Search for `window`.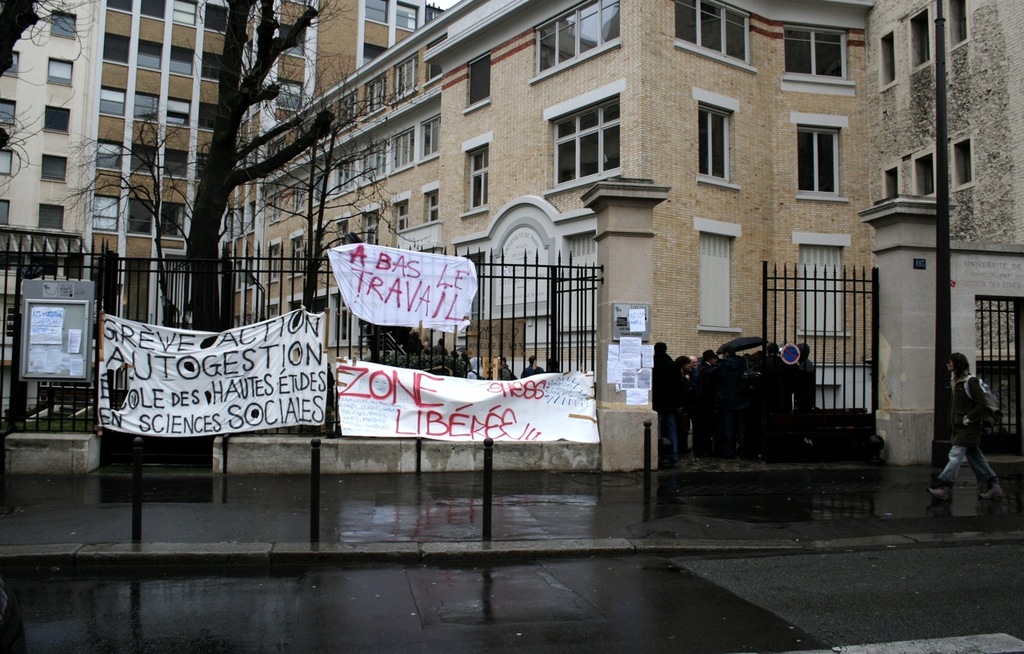
Found at [910, 146, 936, 197].
